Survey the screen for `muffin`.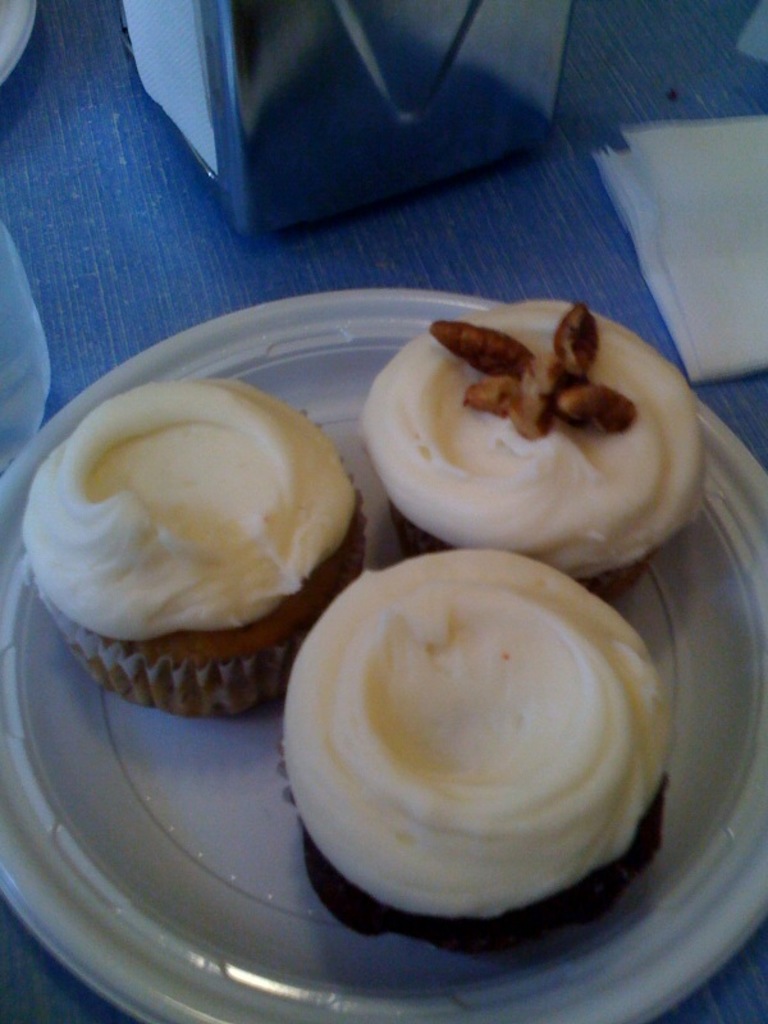
Survey found: <region>19, 375, 362, 726</region>.
